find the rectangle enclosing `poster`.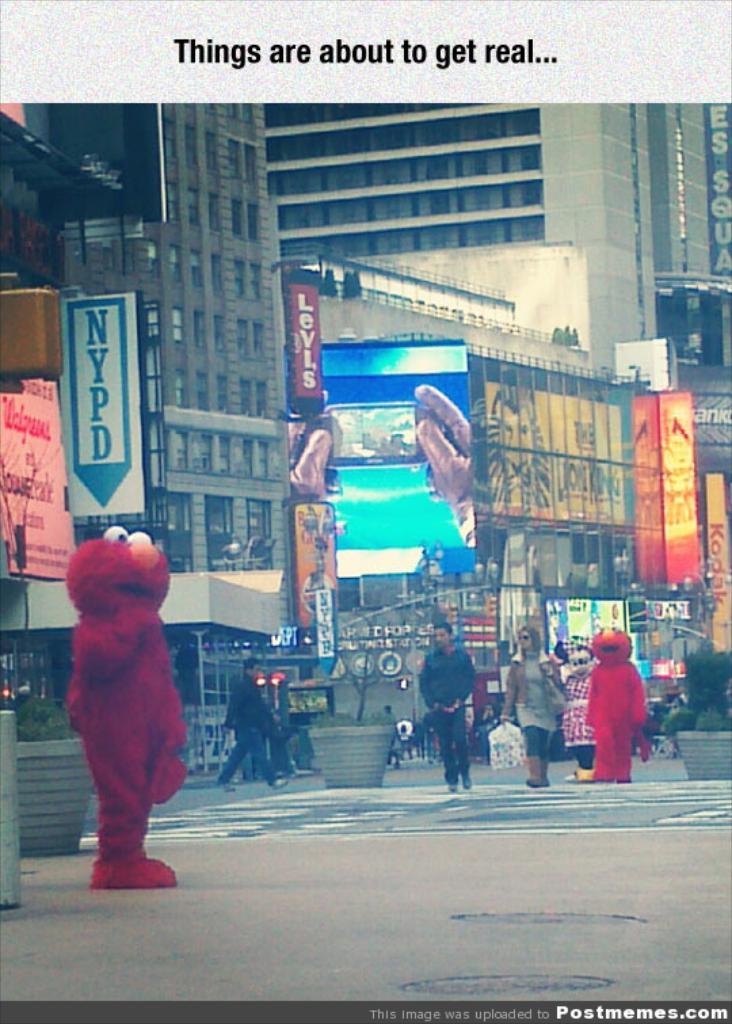
region(0, 372, 72, 579).
